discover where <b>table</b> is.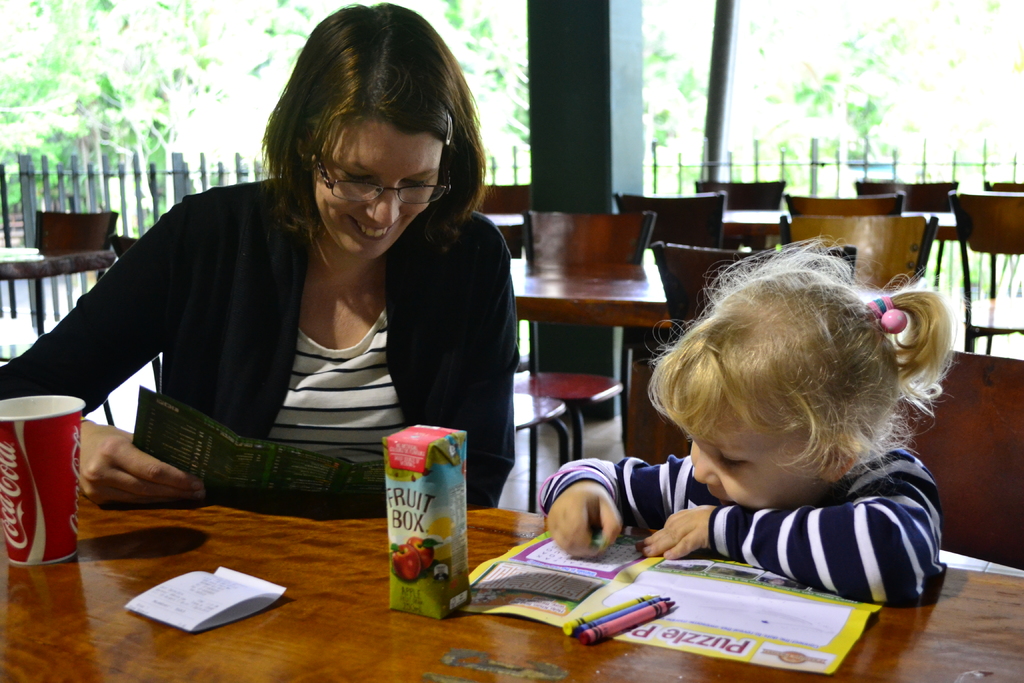
Discovered at pyautogui.locateOnScreen(483, 204, 527, 268).
